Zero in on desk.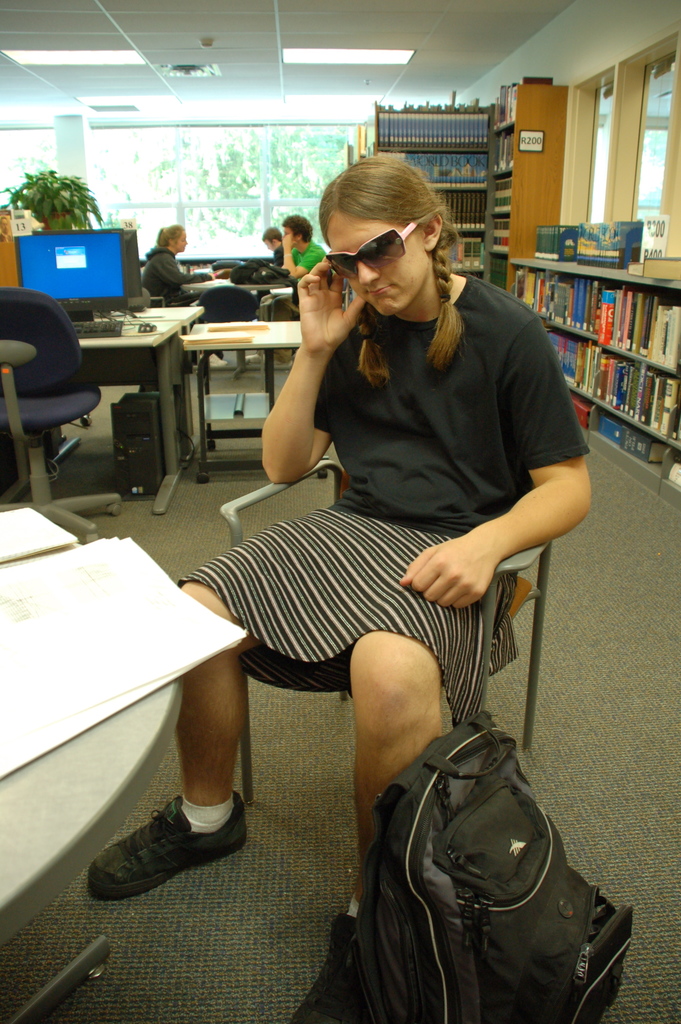
Zeroed in: select_region(0, 538, 183, 1023).
